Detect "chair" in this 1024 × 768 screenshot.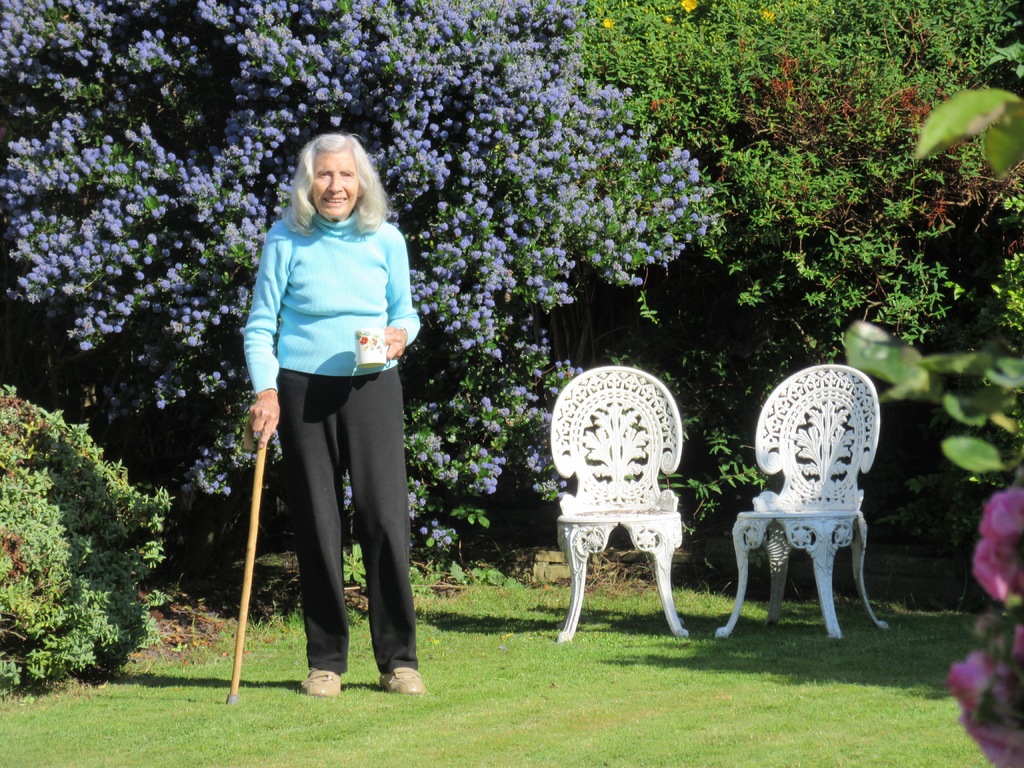
Detection: x1=724 y1=392 x2=882 y2=646.
